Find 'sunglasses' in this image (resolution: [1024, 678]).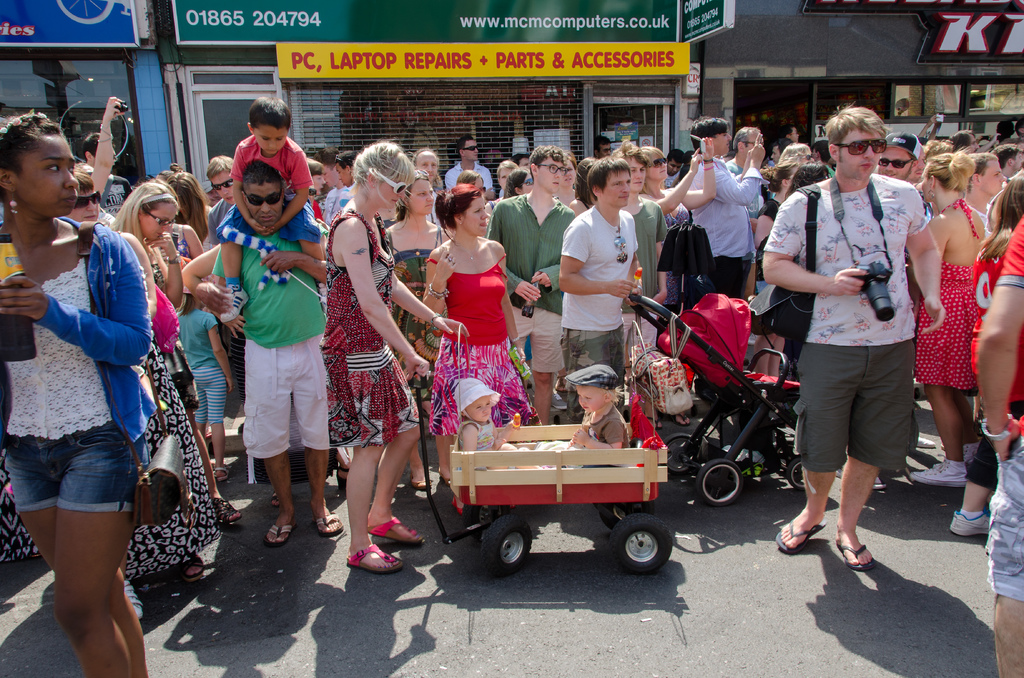
select_region(467, 144, 477, 149).
